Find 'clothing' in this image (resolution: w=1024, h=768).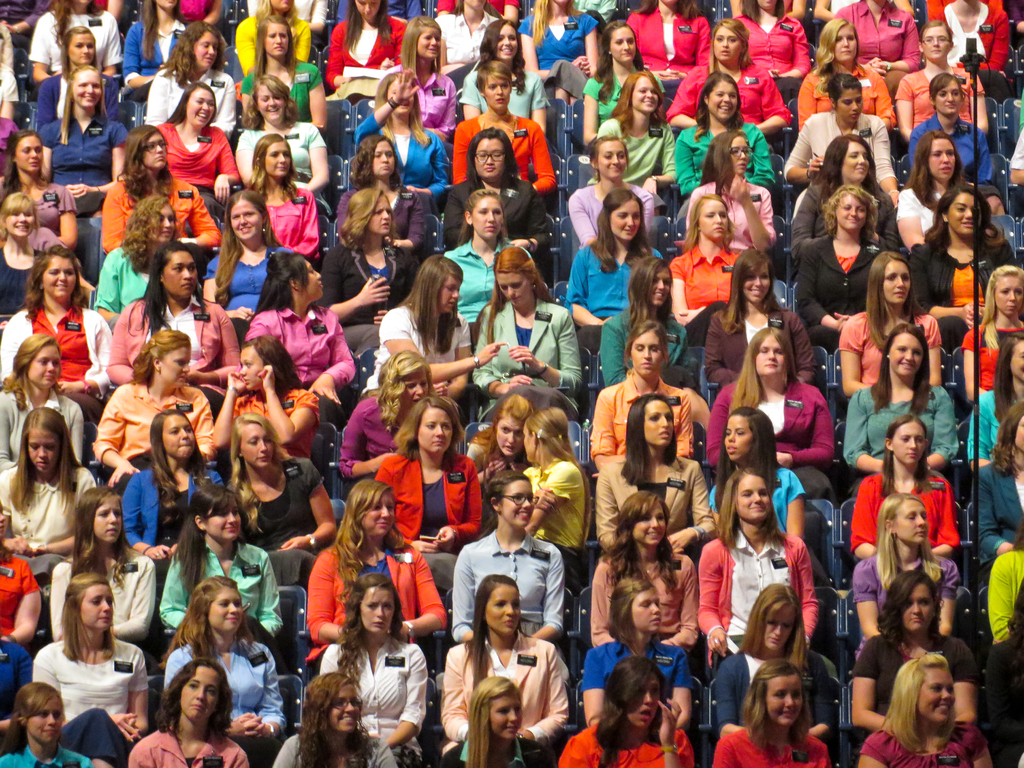
l=968, t=392, r=1023, b=463.
